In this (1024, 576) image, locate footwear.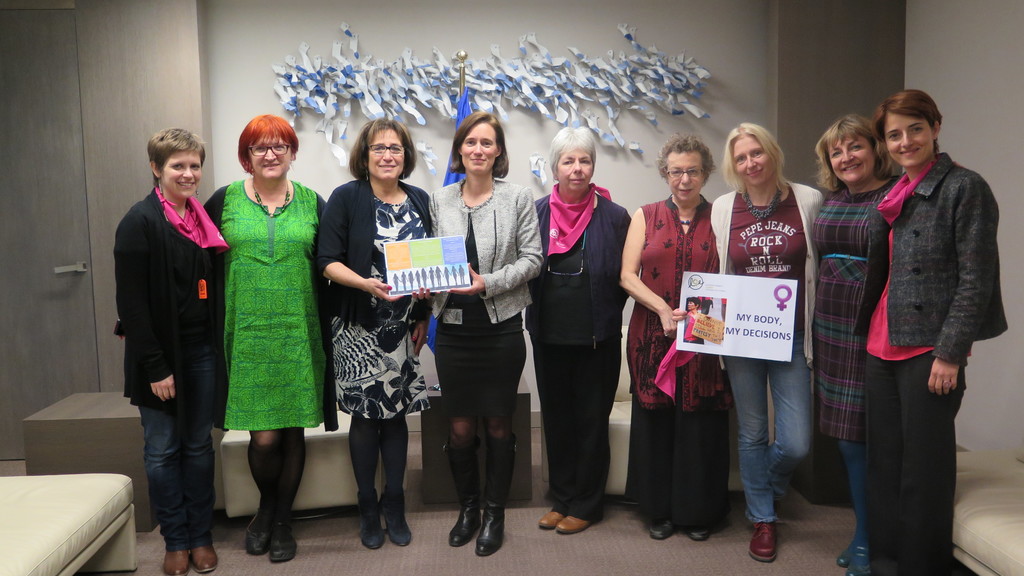
Bounding box: 835/528/855/570.
